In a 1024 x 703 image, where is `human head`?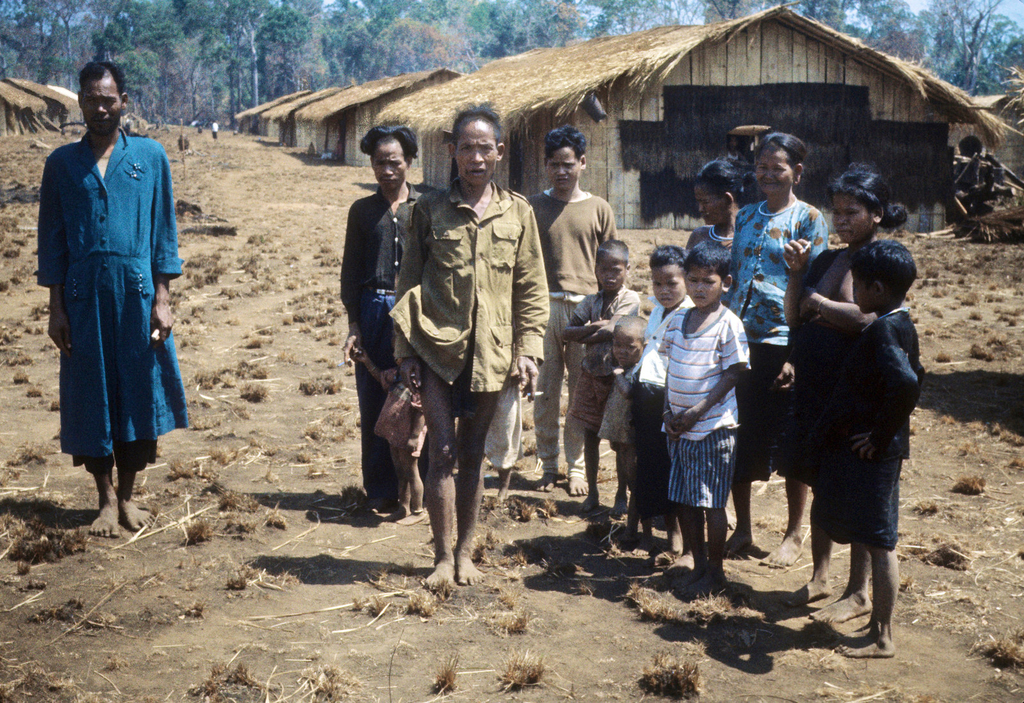
box=[682, 237, 733, 309].
